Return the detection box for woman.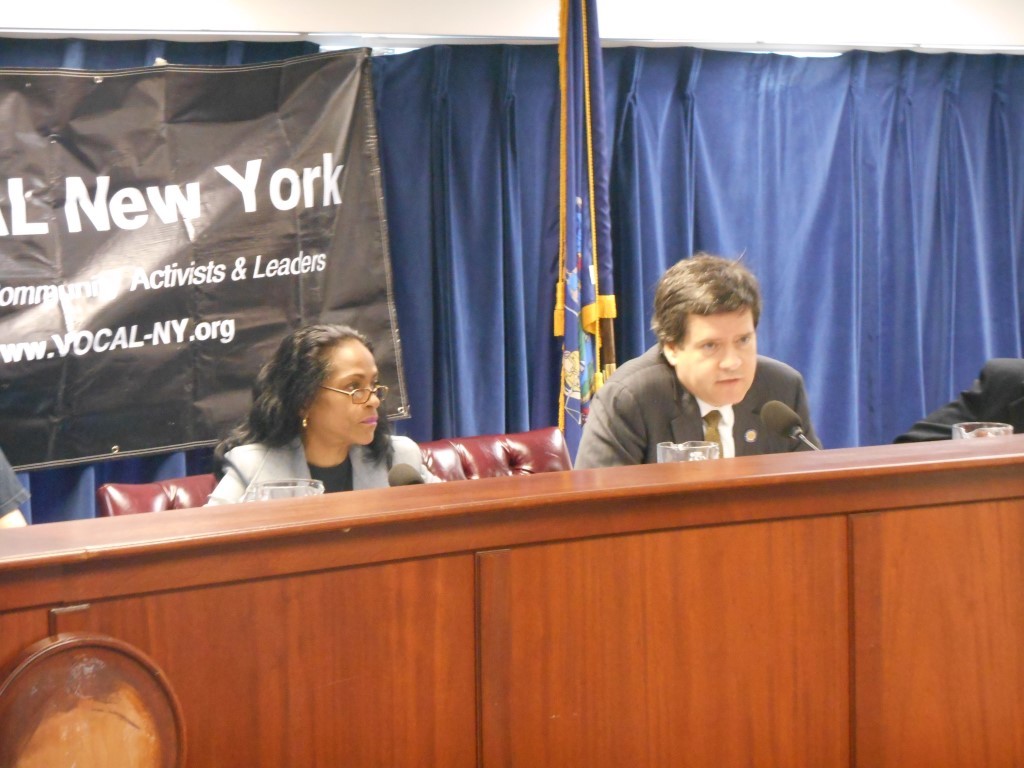
<region>207, 341, 449, 510</region>.
